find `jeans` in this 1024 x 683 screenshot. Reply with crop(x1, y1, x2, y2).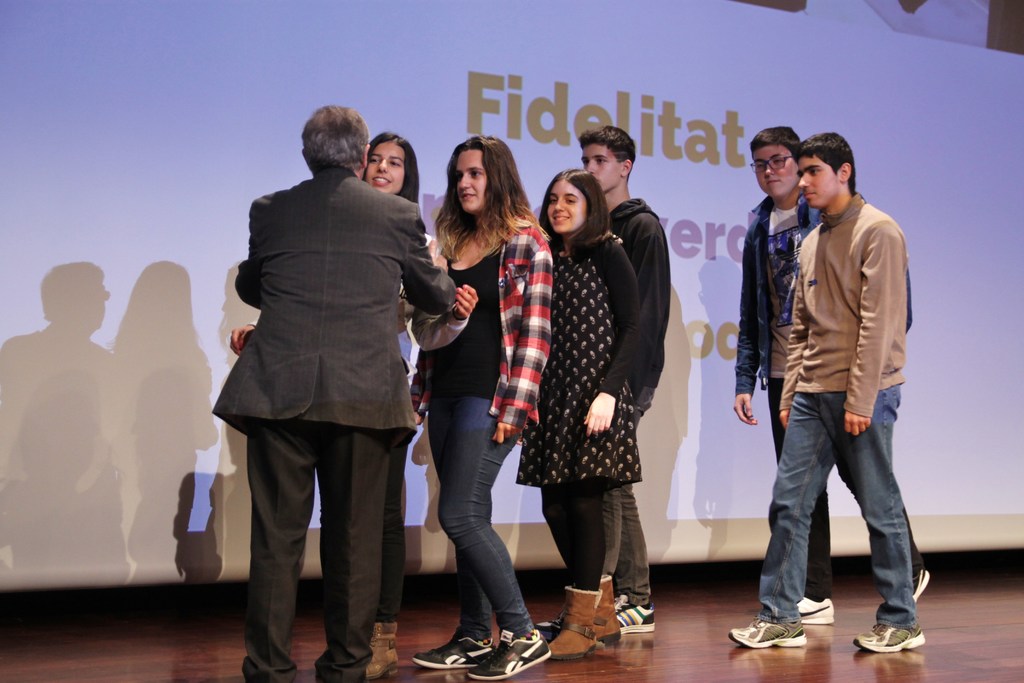
crop(431, 392, 524, 639).
